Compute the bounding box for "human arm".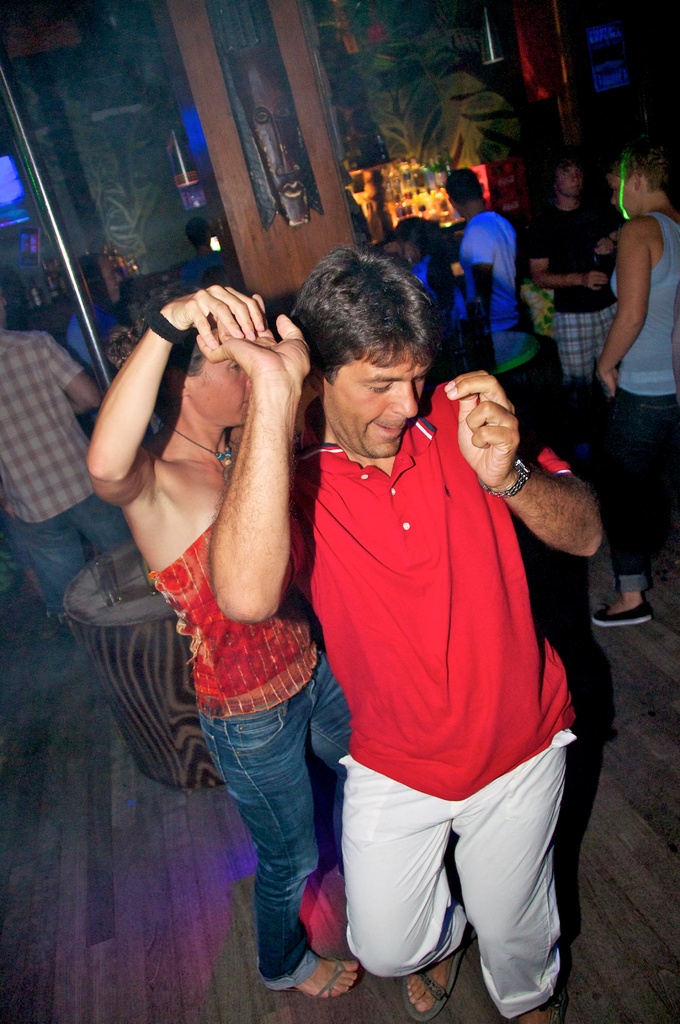
79 277 270 511.
